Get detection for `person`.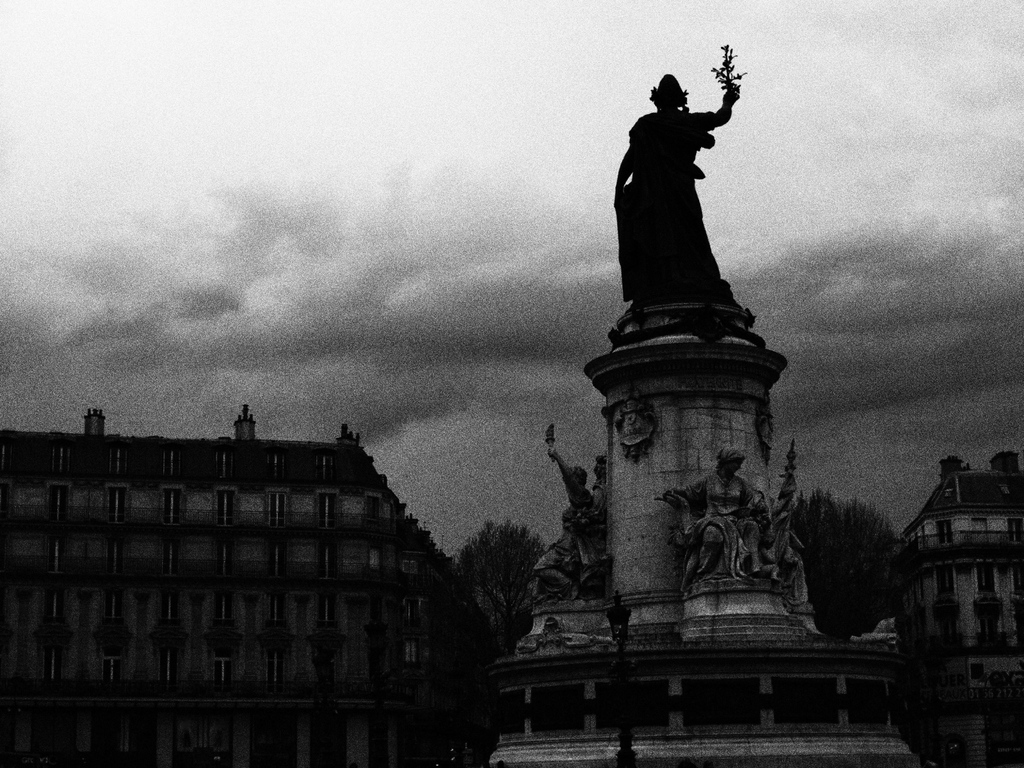
Detection: select_region(657, 445, 770, 590).
